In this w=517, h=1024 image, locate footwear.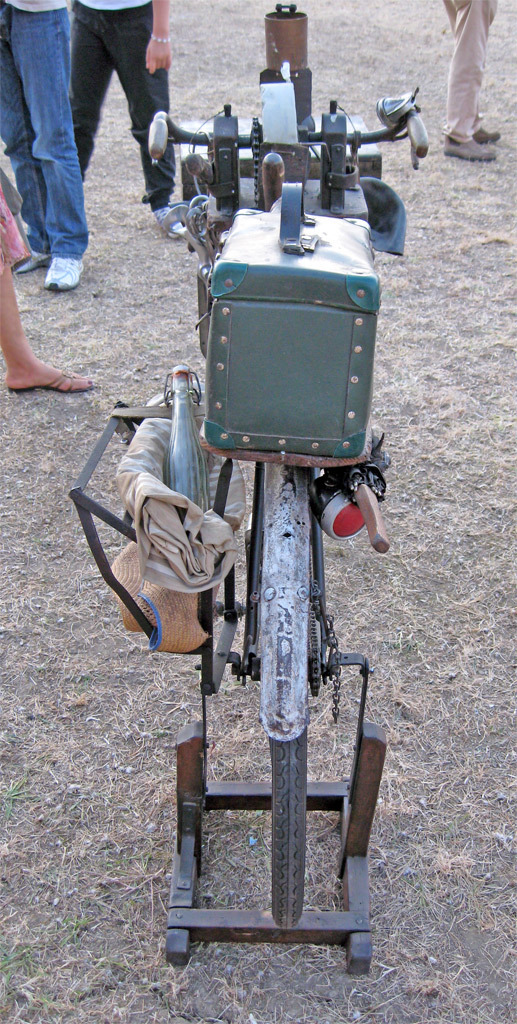
Bounding box: (13,250,47,273).
